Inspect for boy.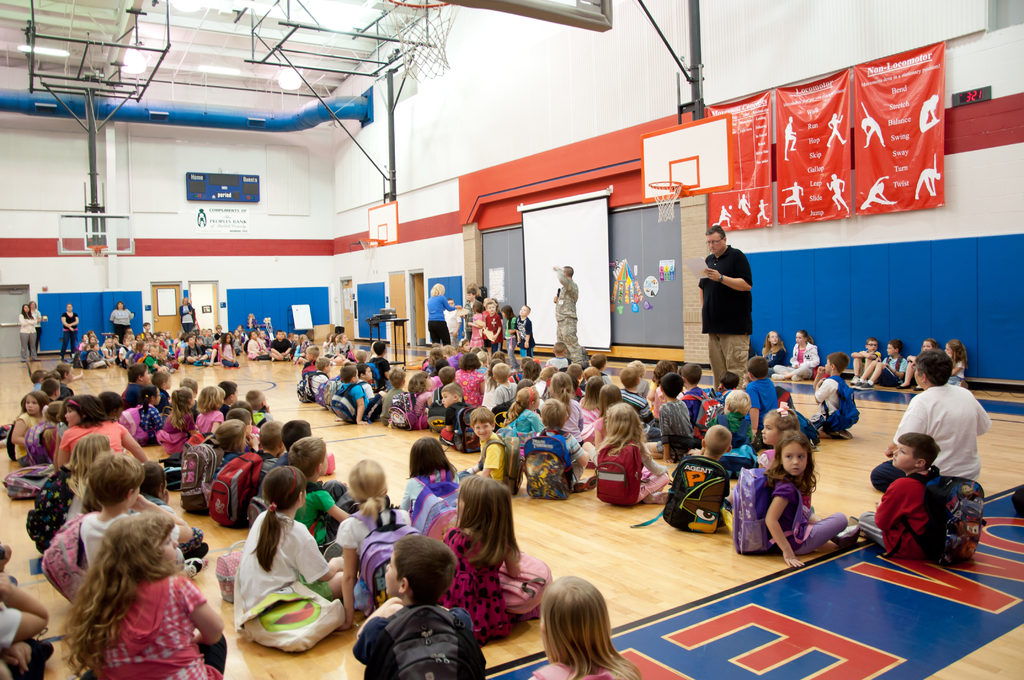
Inspection: <box>250,419,286,498</box>.
